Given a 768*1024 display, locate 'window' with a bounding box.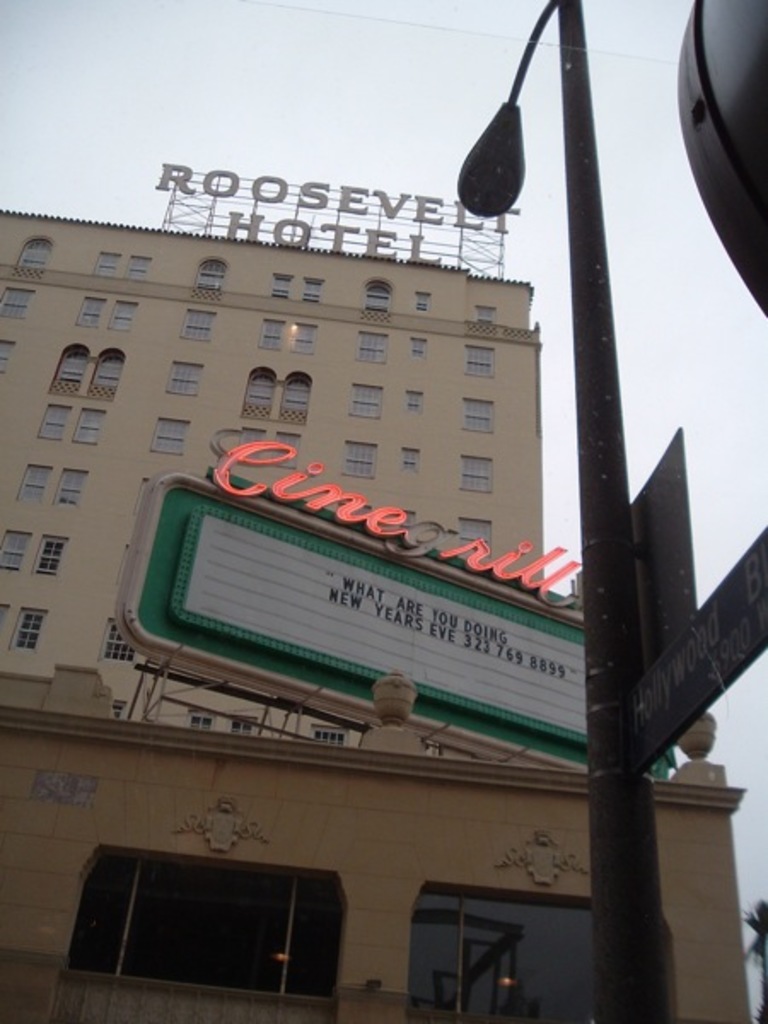
Located: [x1=229, y1=720, x2=258, y2=737].
